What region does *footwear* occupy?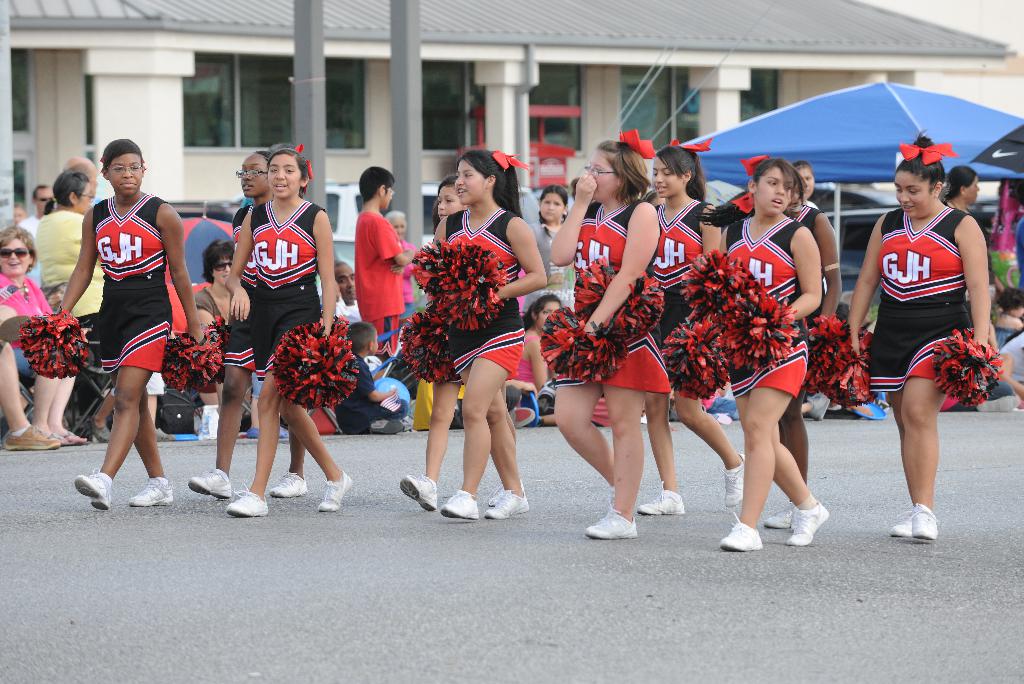
bbox=(61, 423, 81, 441).
